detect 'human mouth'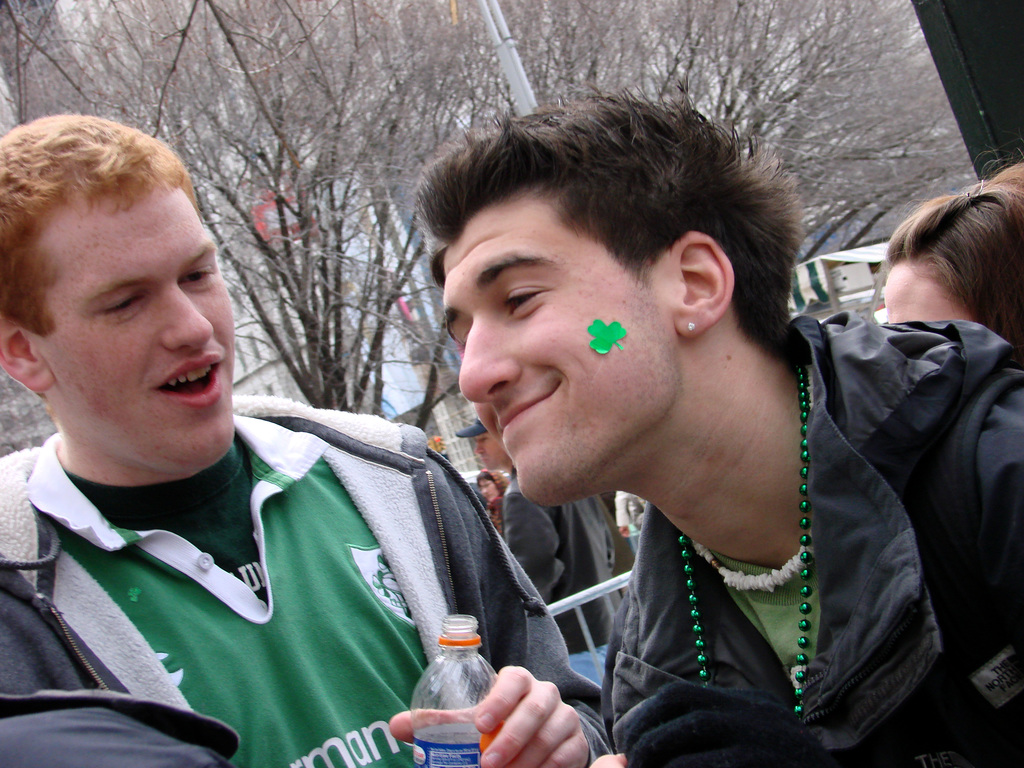
491 384 556 435
